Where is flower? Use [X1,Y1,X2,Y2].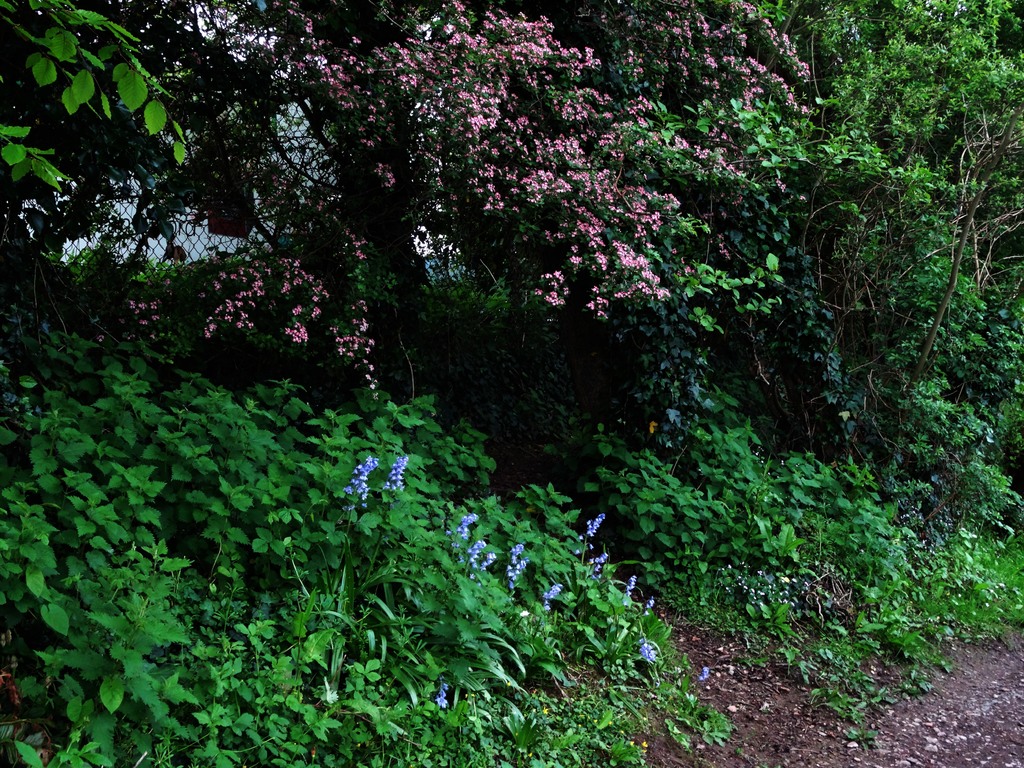
[622,575,644,609].
